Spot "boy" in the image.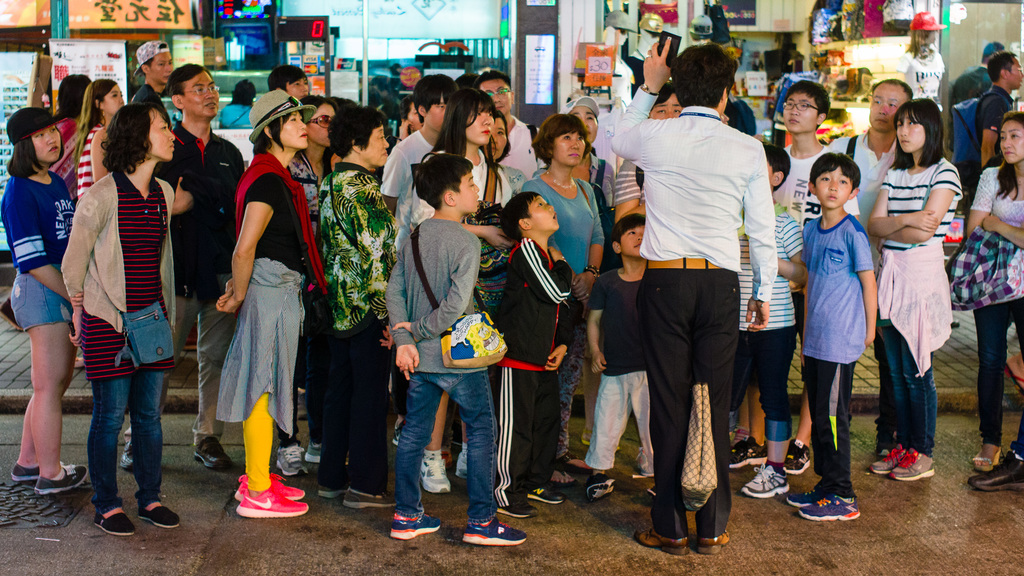
"boy" found at (577, 215, 662, 497).
